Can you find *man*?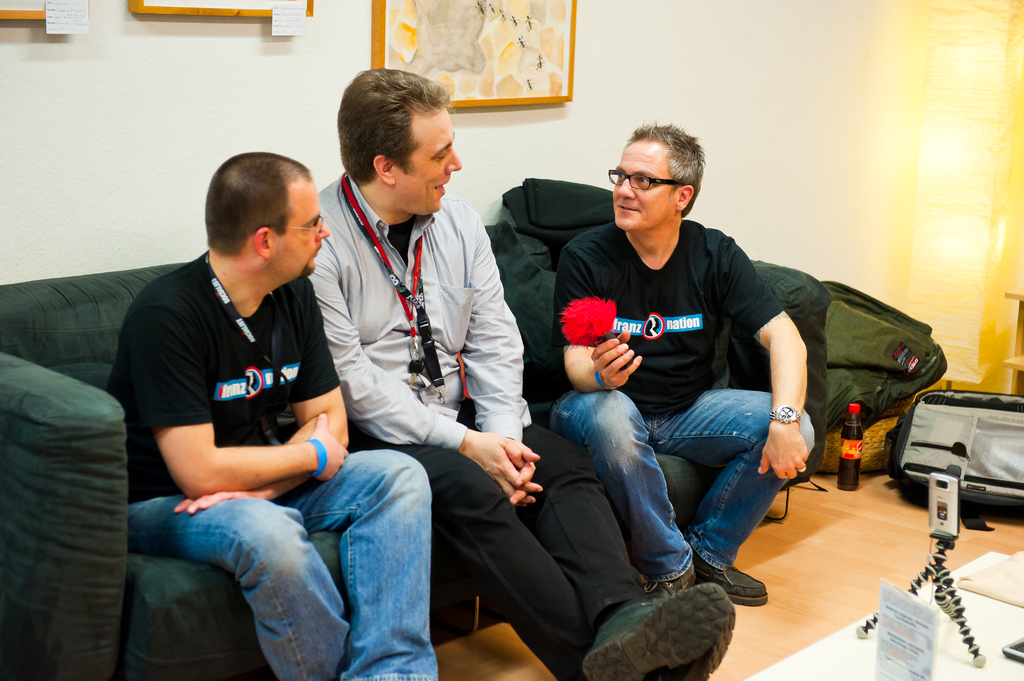
Yes, bounding box: (314, 65, 739, 680).
